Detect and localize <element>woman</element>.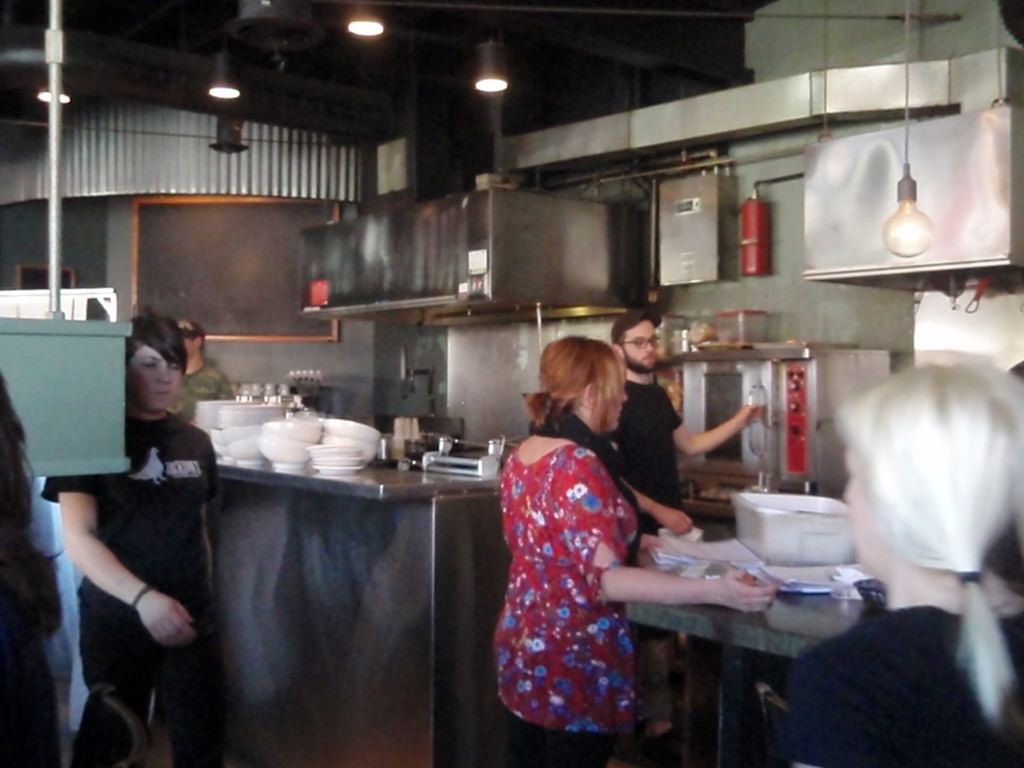
Localized at (0,372,68,767).
